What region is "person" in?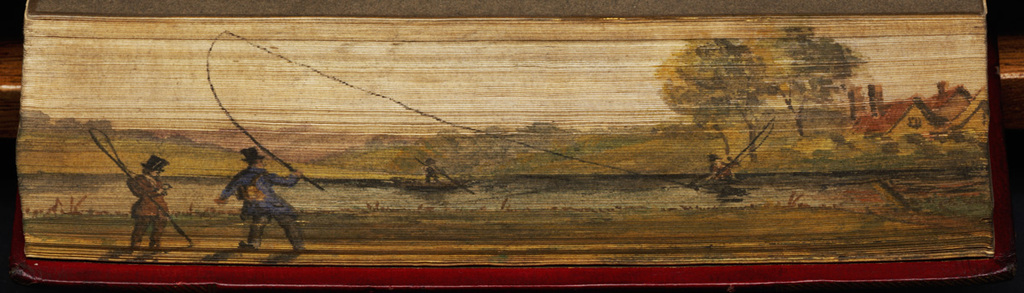
209, 132, 301, 247.
